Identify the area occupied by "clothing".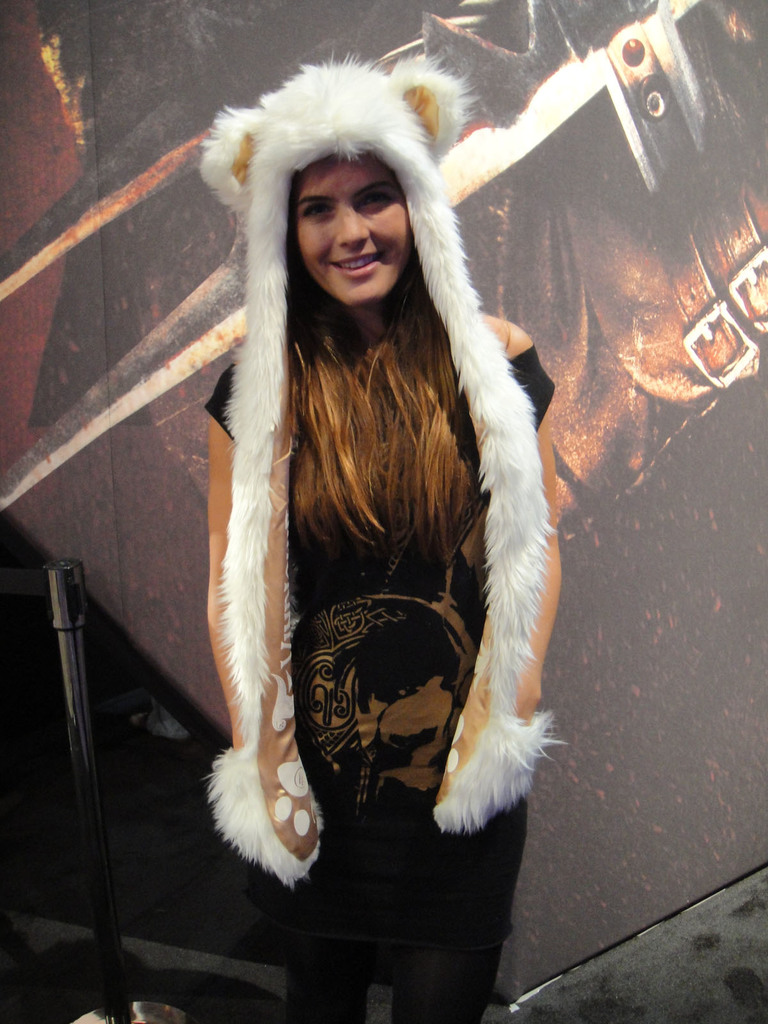
Area: locate(204, 317, 549, 996).
